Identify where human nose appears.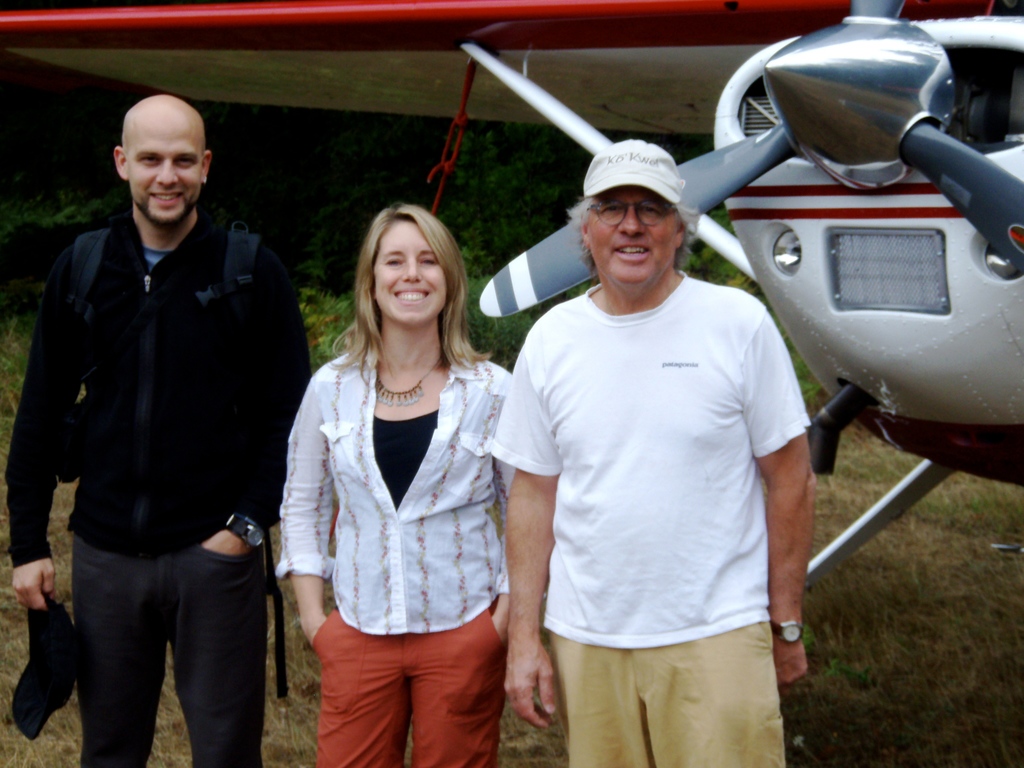
Appears at (left=402, top=259, right=425, bottom=281).
